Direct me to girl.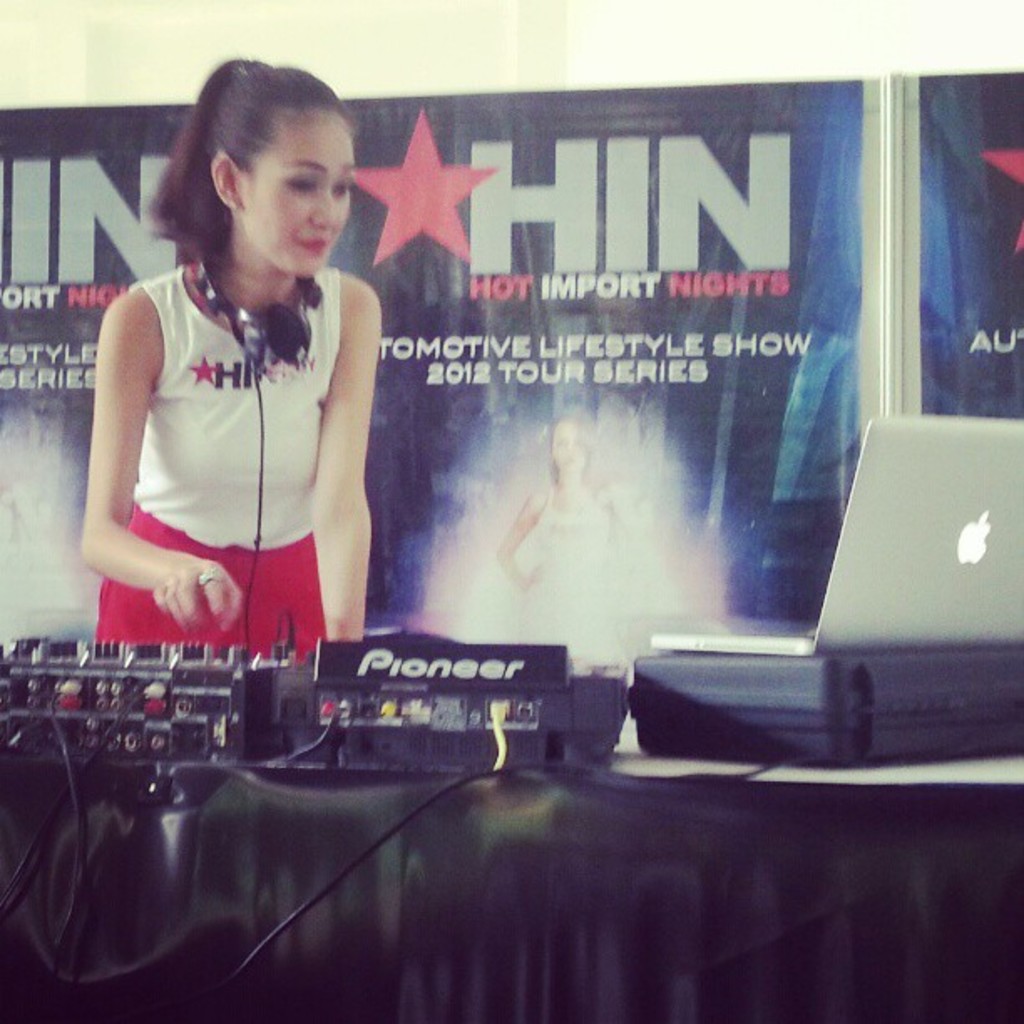
Direction: 79/52/385/656.
